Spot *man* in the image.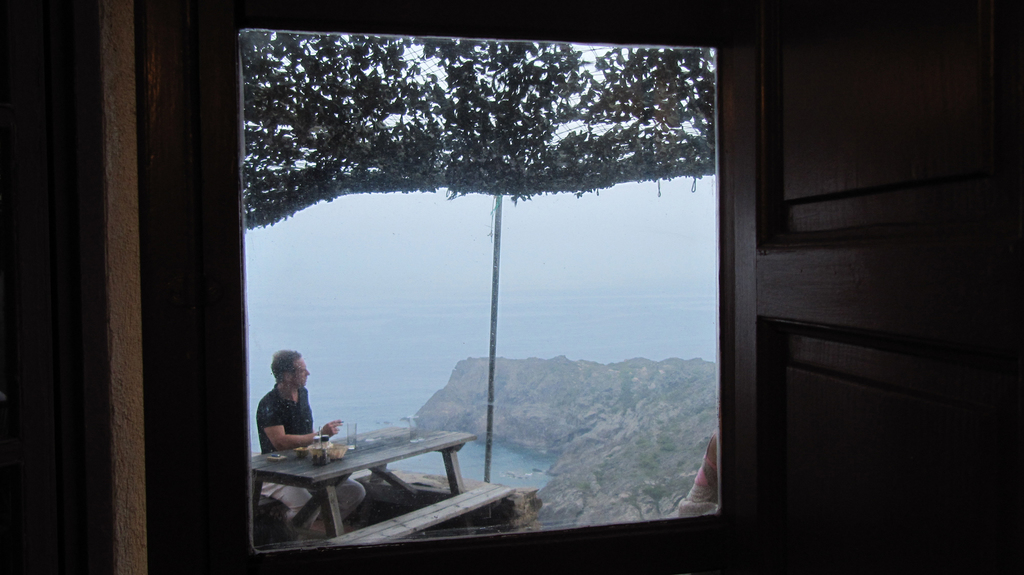
*man* found at select_region(255, 351, 369, 539).
